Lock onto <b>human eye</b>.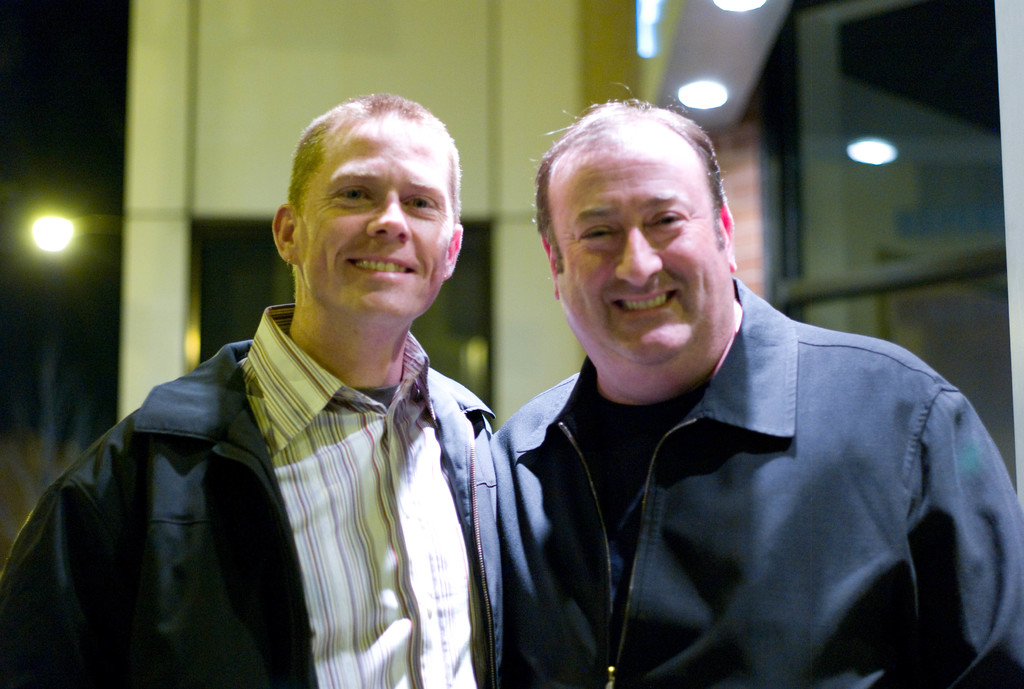
Locked: rect(577, 223, 615, 244).
